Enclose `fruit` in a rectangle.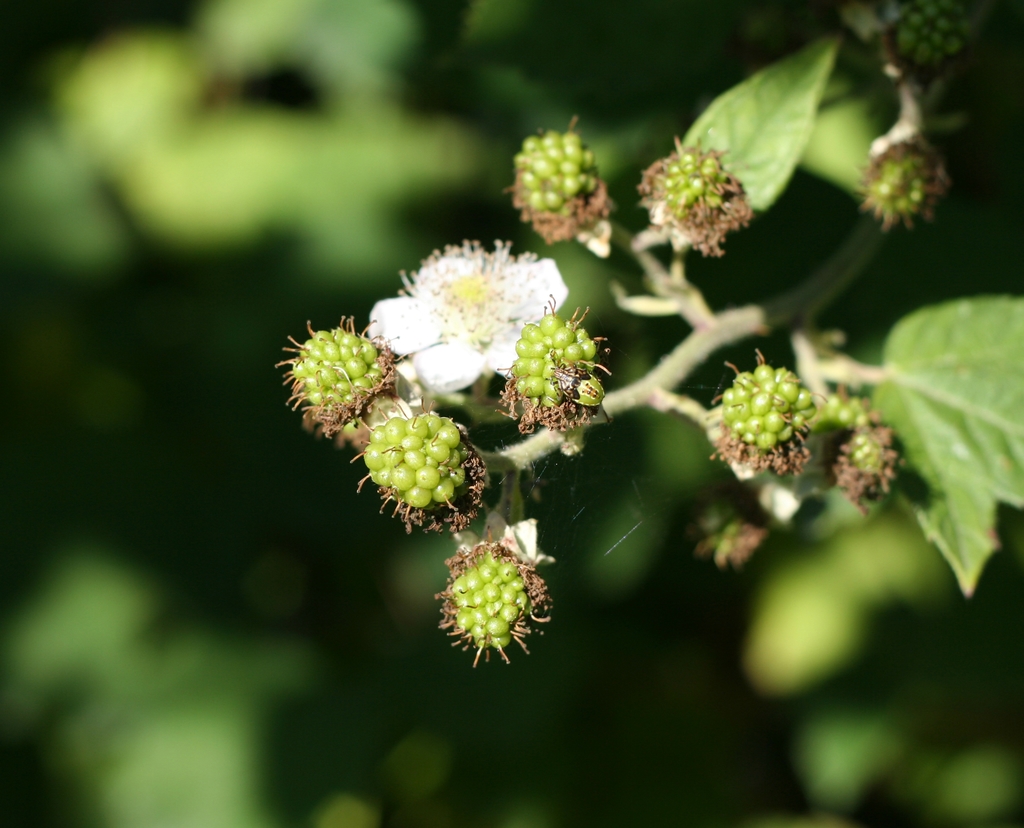
[353, 402, 486, 541].
